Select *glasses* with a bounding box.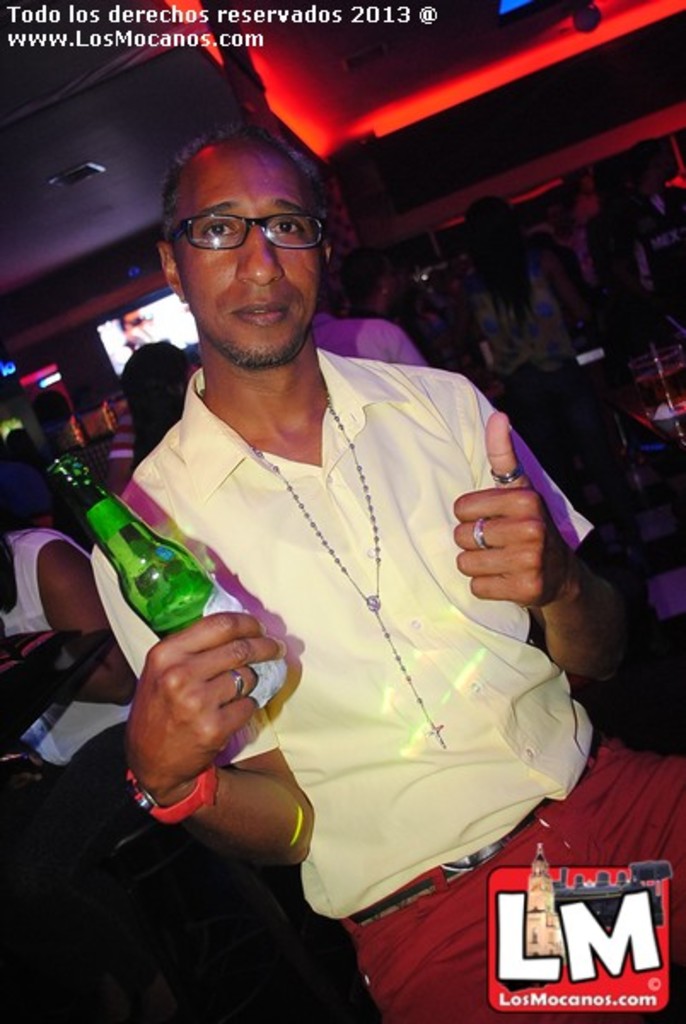
region(171, 212, 334, 249).
